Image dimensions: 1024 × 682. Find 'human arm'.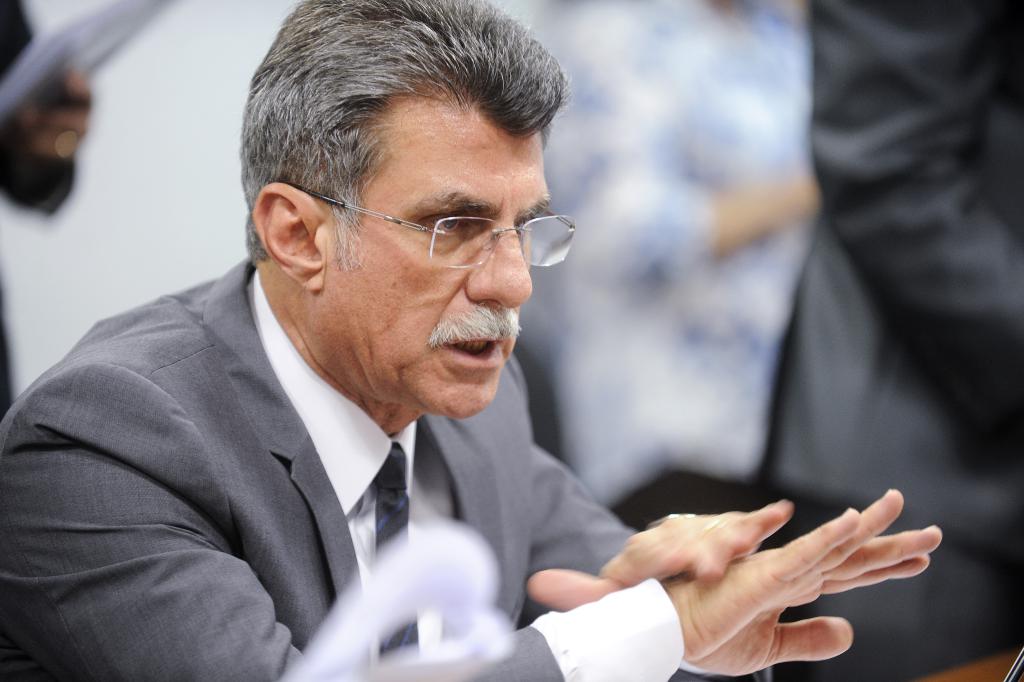
(x1=517, y1=443, x2=785, y2=613).
